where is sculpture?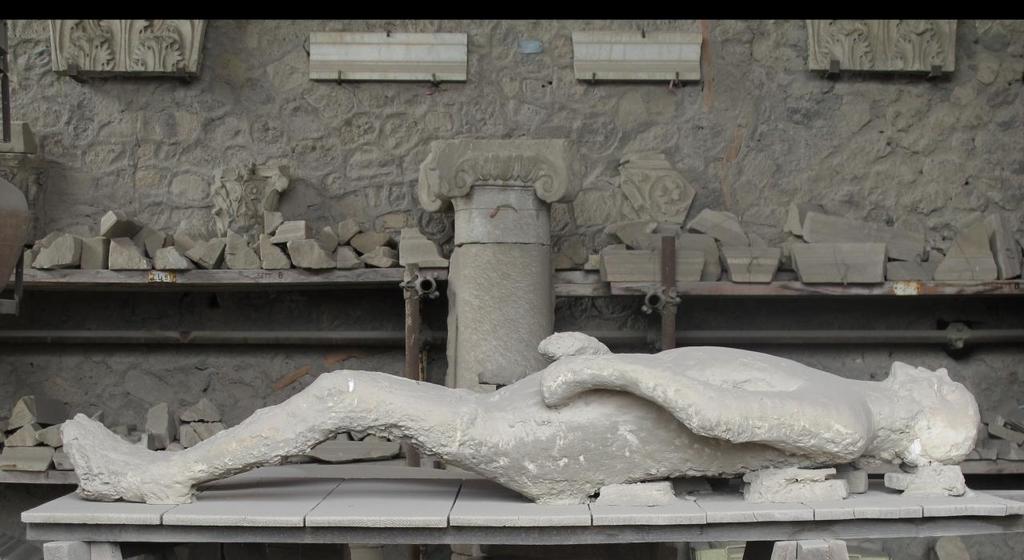
pyautogui.locateOnScreen(50, 324, 1001, 521).
